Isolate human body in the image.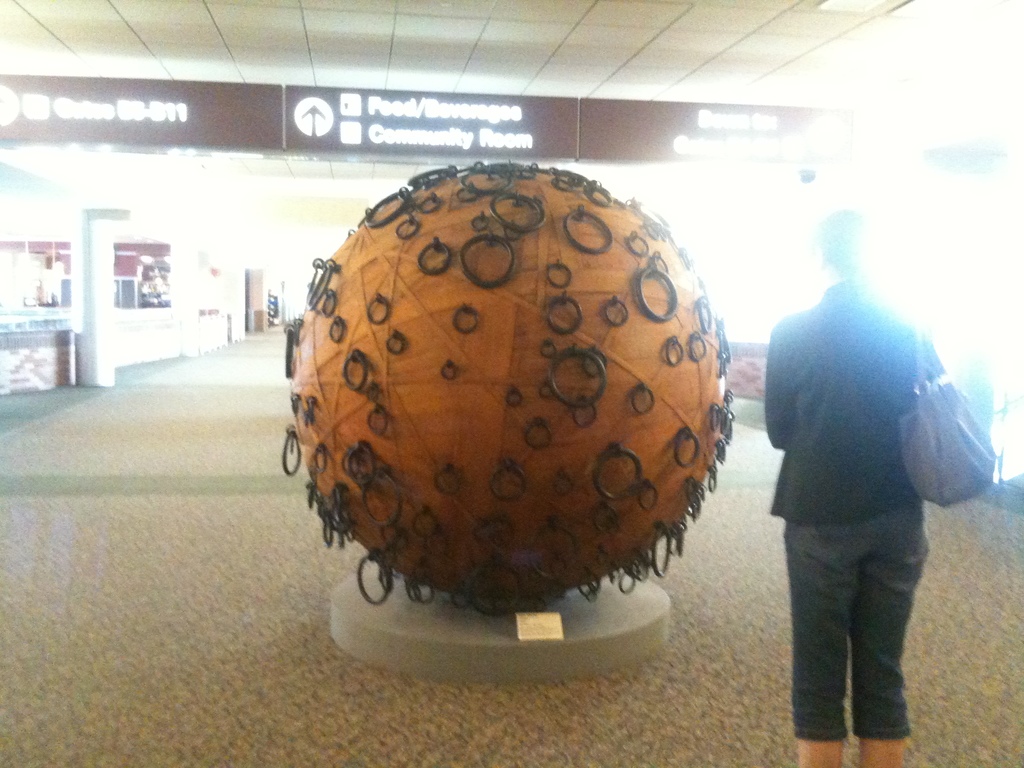
Isolated region: 765/281/944/767.
